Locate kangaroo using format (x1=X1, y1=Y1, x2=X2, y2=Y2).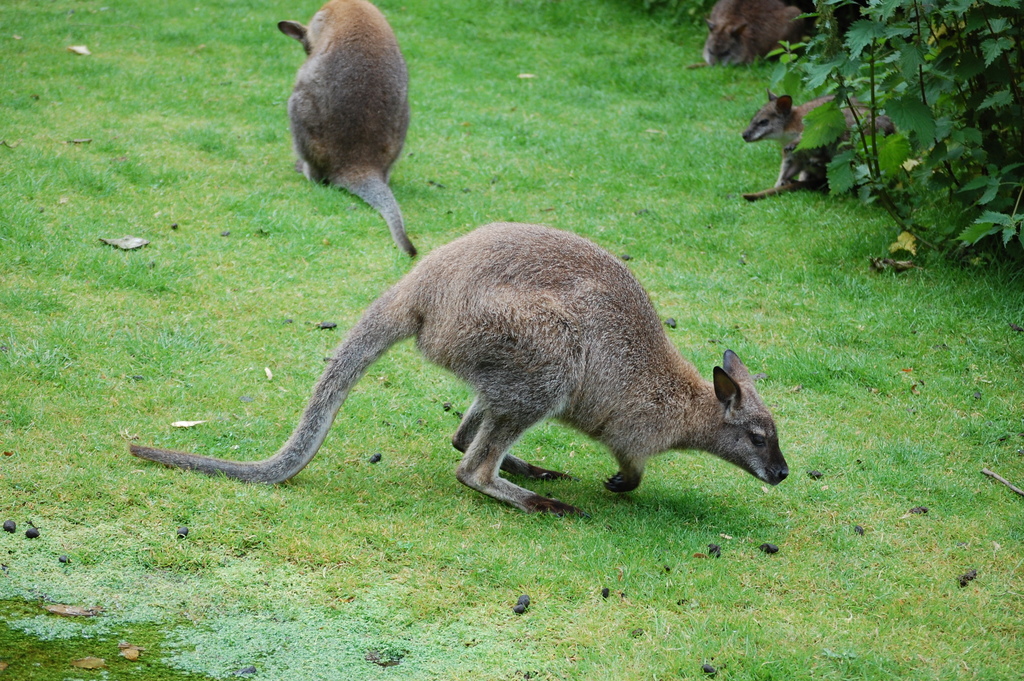
(x1=742, y1=86, x2=898, y2=192).
